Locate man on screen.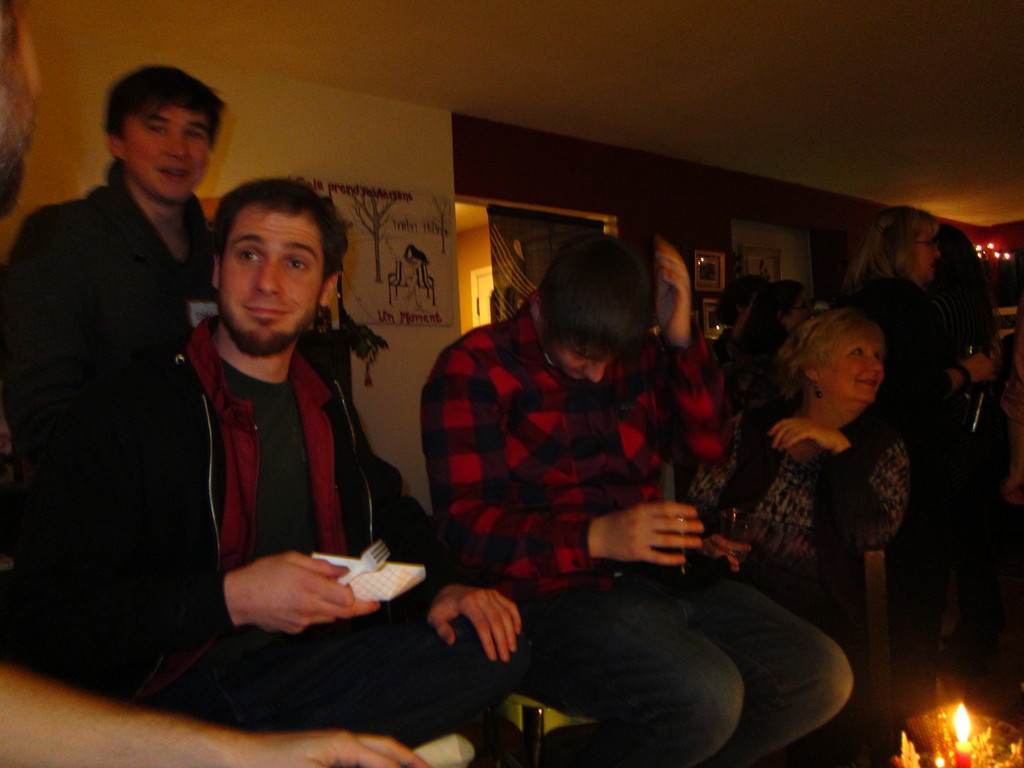
On screen at {"x1": 20, "y1": 49, "x2": 246, "y2": 699}.
